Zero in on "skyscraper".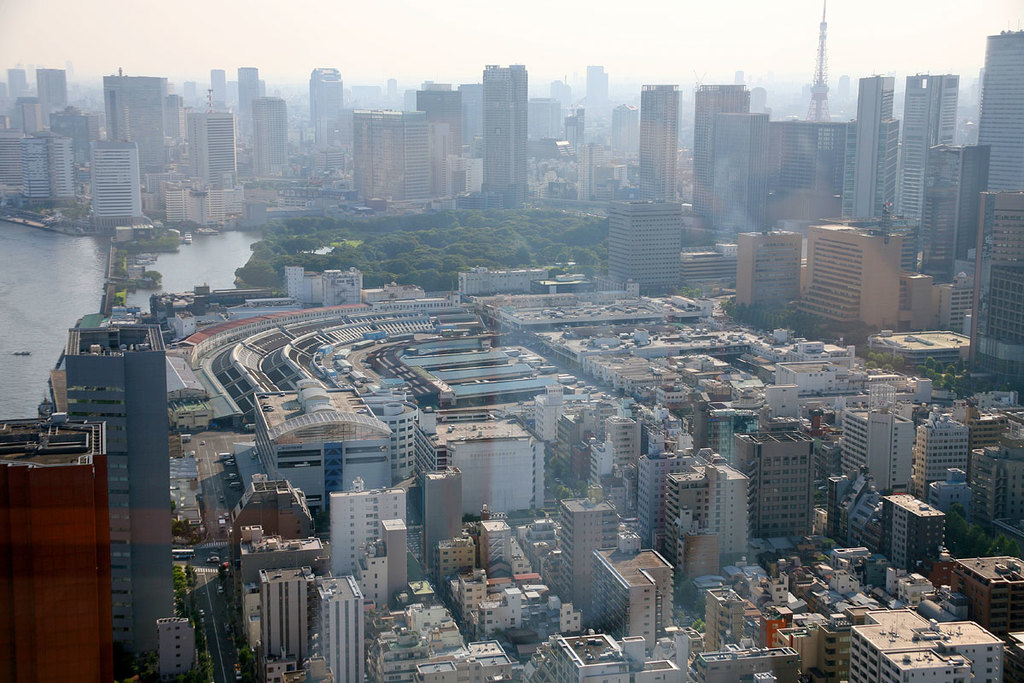
Zeroed in: box(579, 401, 663, 501).
